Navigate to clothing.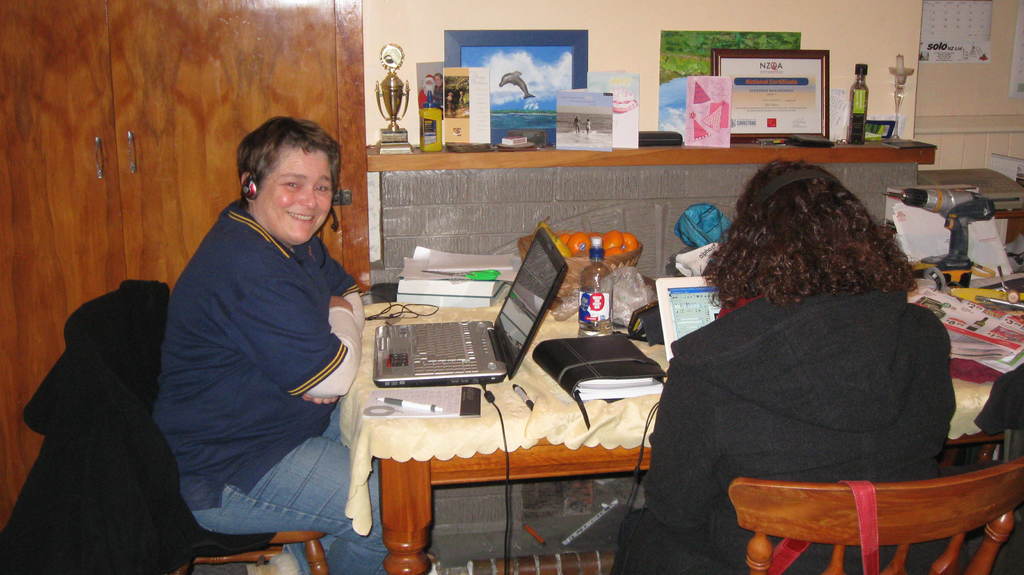
Navigation target: Rect(436, 85, 444, 106).
